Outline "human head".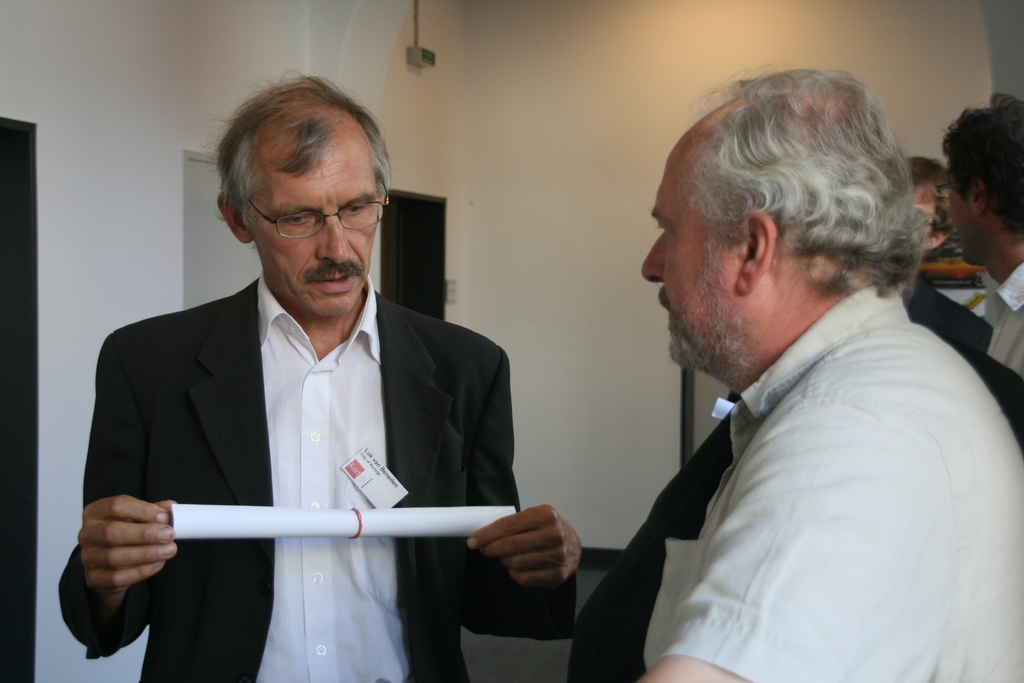
Outline: bbox=(637, 67, 931, 375).
